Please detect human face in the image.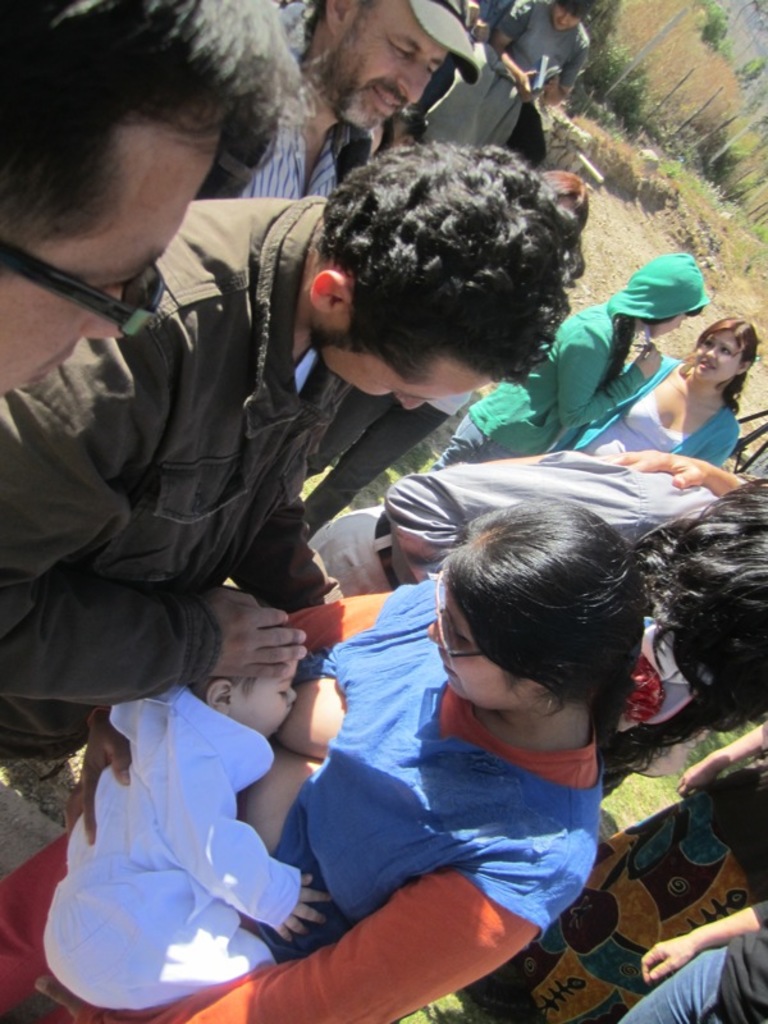
locate(0, 122, 227, 392).
